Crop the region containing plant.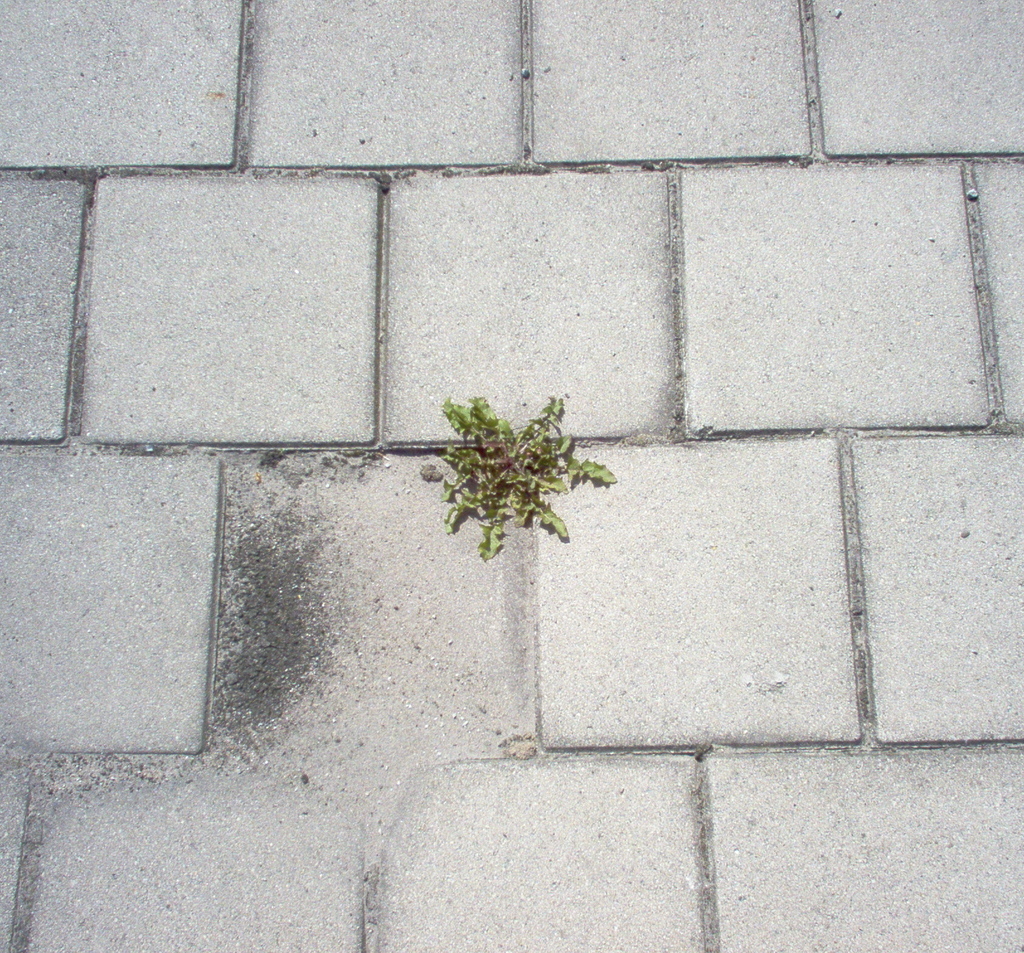
Crop region: box=[438, 396, 618, 564].
